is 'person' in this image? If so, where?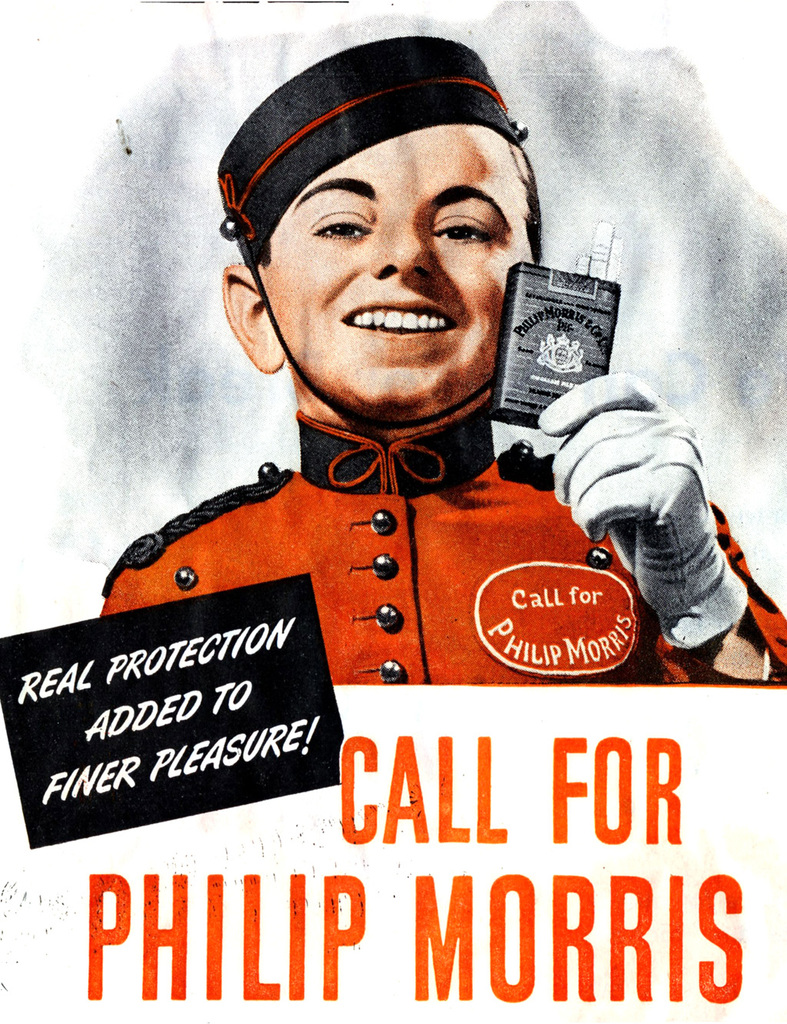
Yes, at 85/33/784/685.
